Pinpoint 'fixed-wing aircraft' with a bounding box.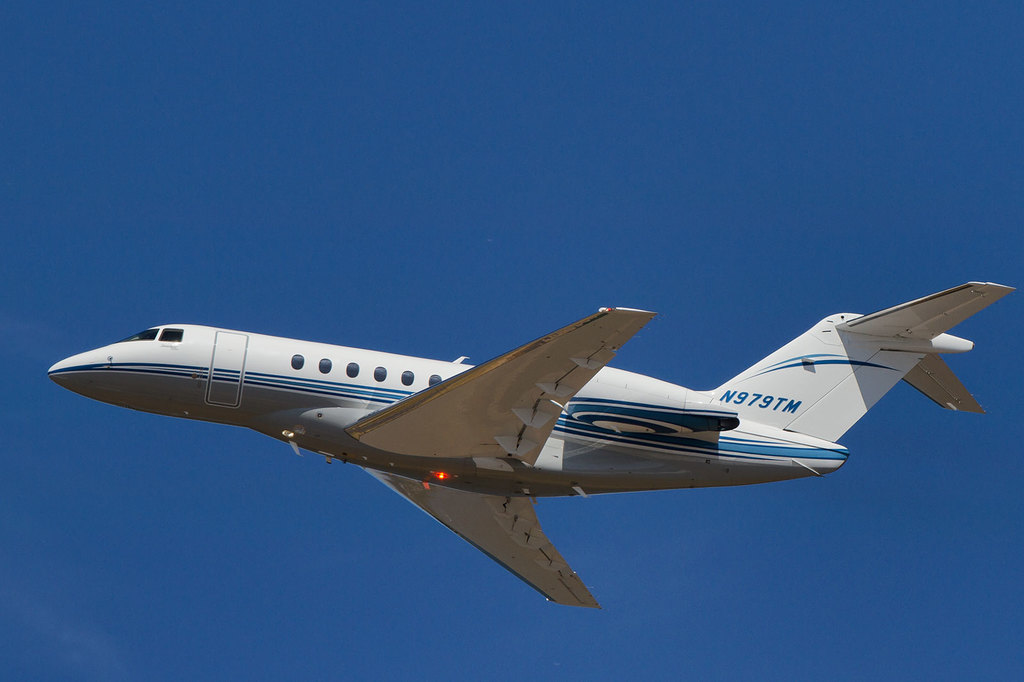
<region>45, 274, 1020, 604</region>.
